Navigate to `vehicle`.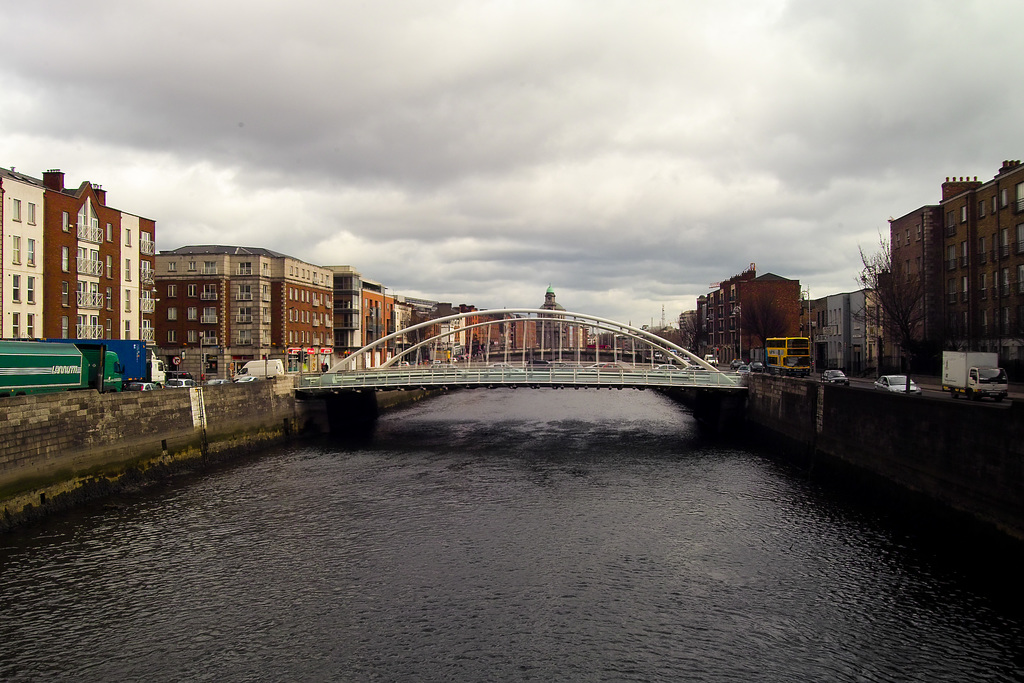
Navigation target: 874 375 920 395.
